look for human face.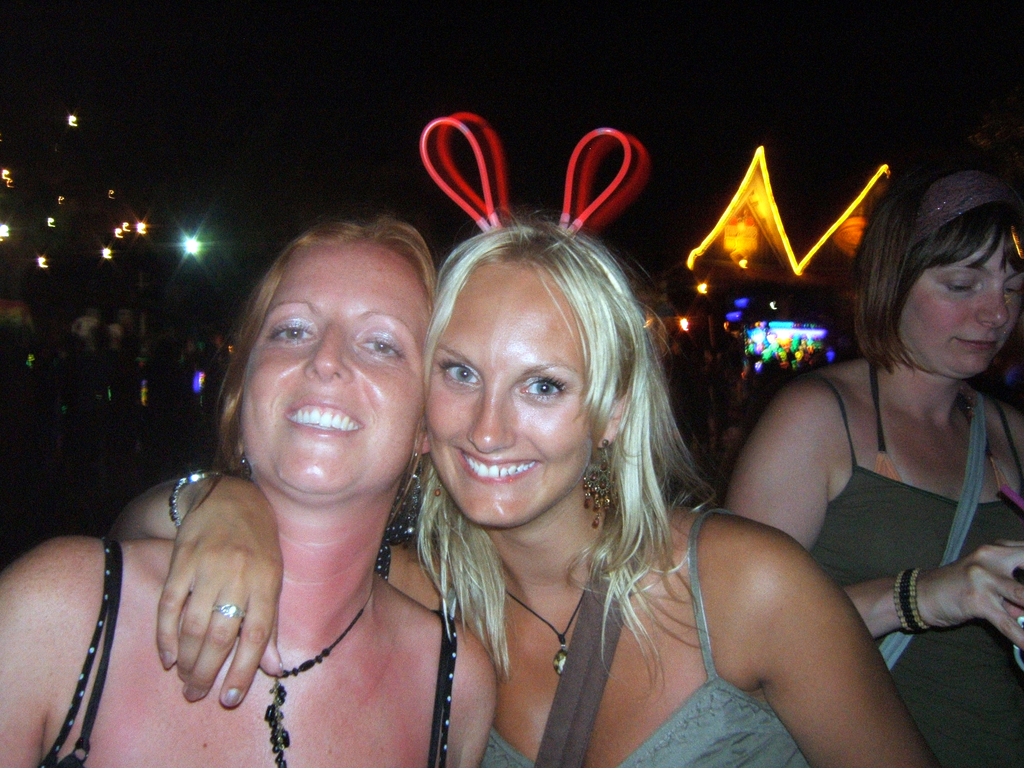
Found: [left=901, top=237, right=1023, bottom=380].
